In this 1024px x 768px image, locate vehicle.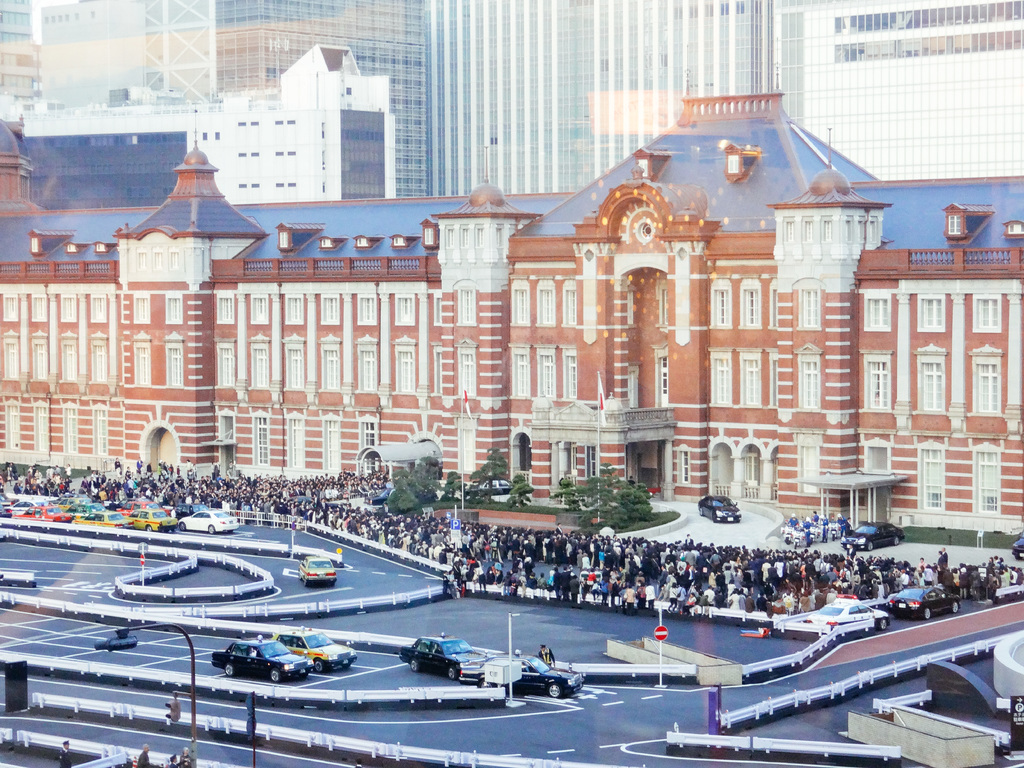
Bounding box: region(810, 600, 886, 632).
